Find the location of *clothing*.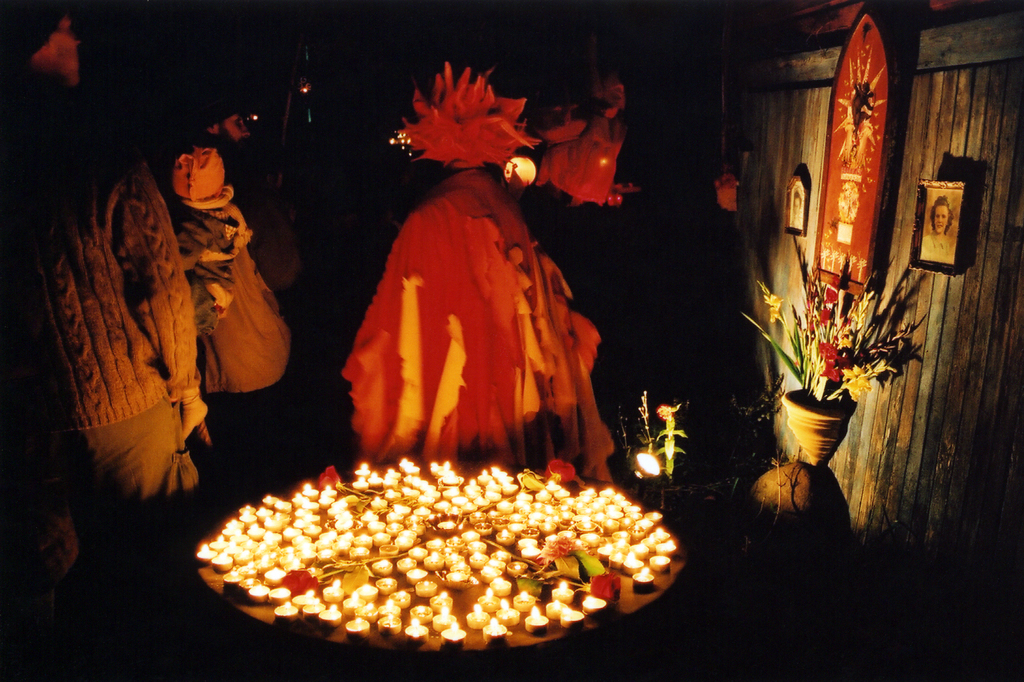
Location: [left=920, top=232, right=953, bottom=260].
